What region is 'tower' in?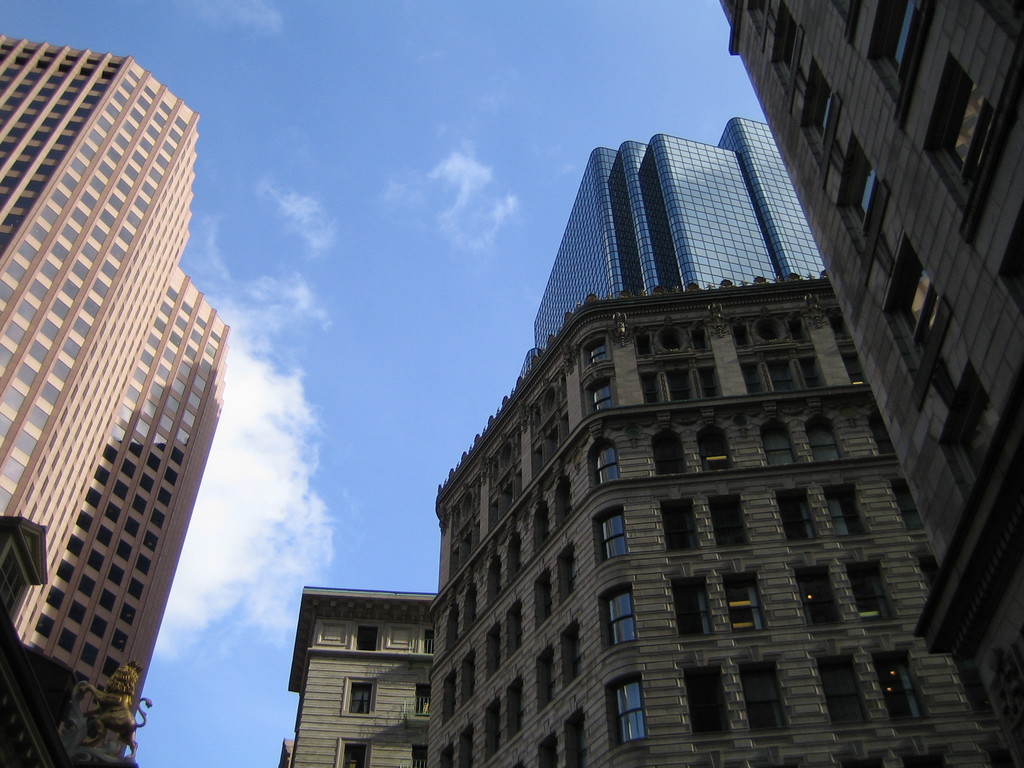
region(528, 113, 831, 378).
